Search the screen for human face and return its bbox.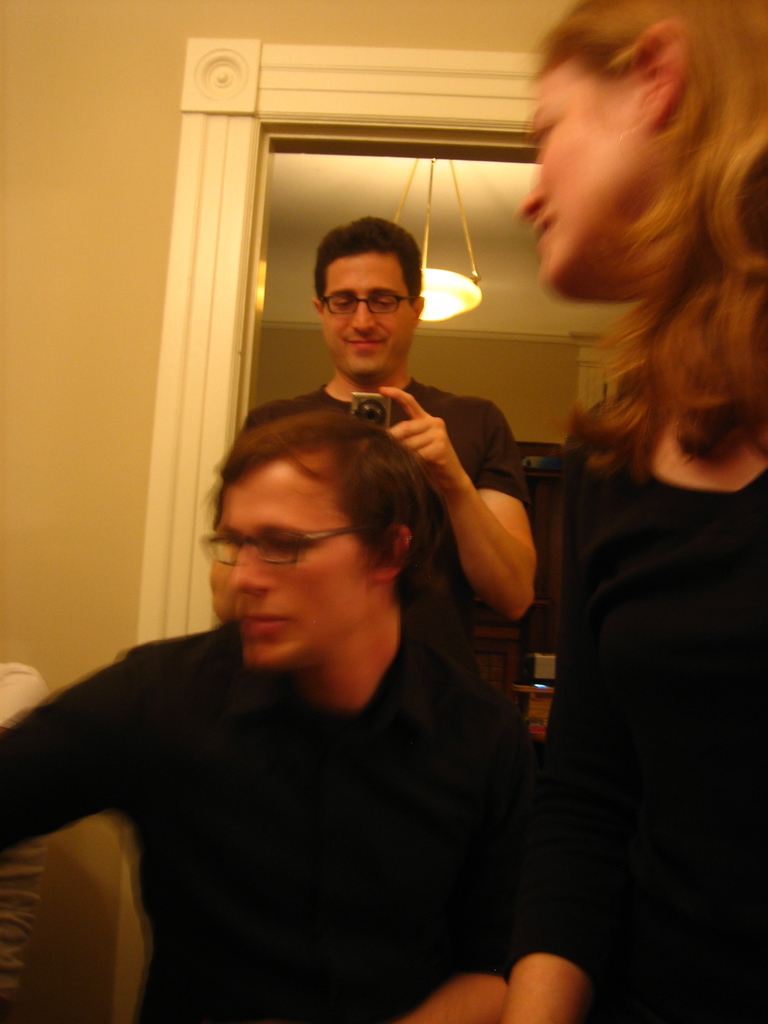
Found: 210, 451, 376, 668.
